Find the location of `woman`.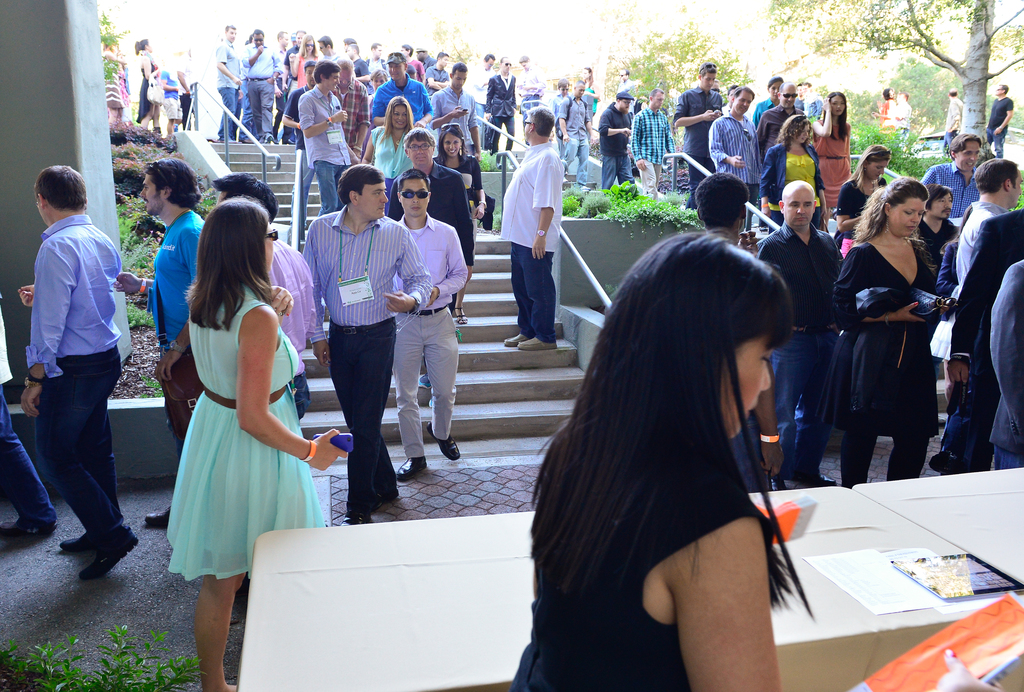
Location: region(501, 230, 1000, 691).
